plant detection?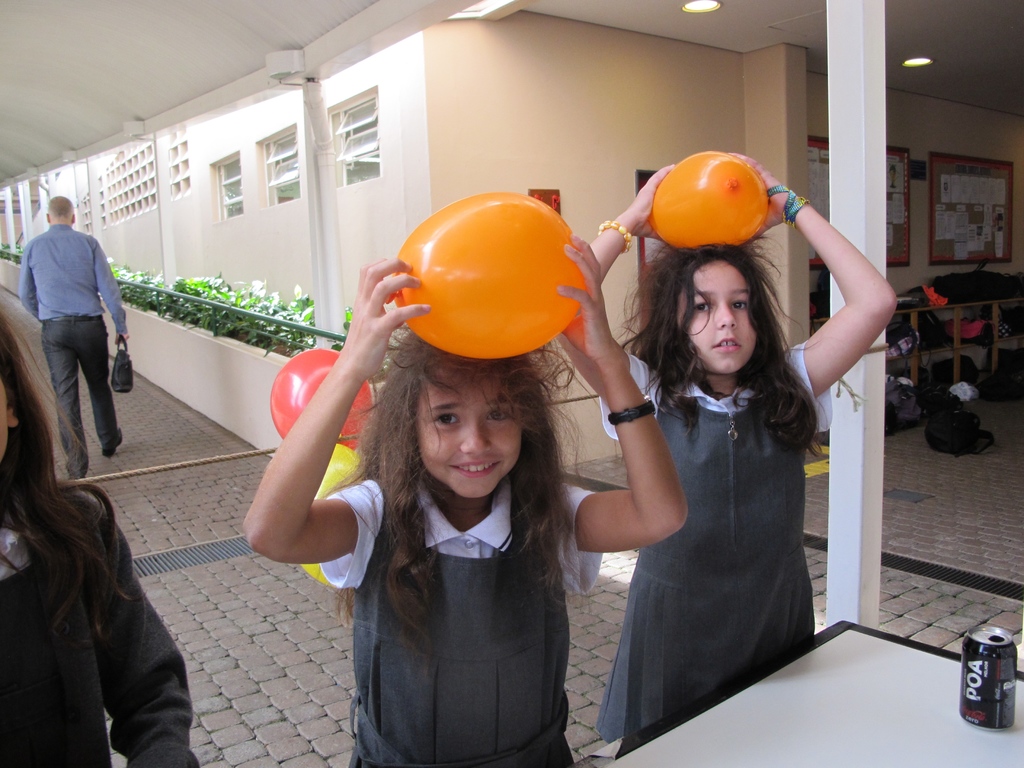
bbox=(326, 299, 356, 352)
